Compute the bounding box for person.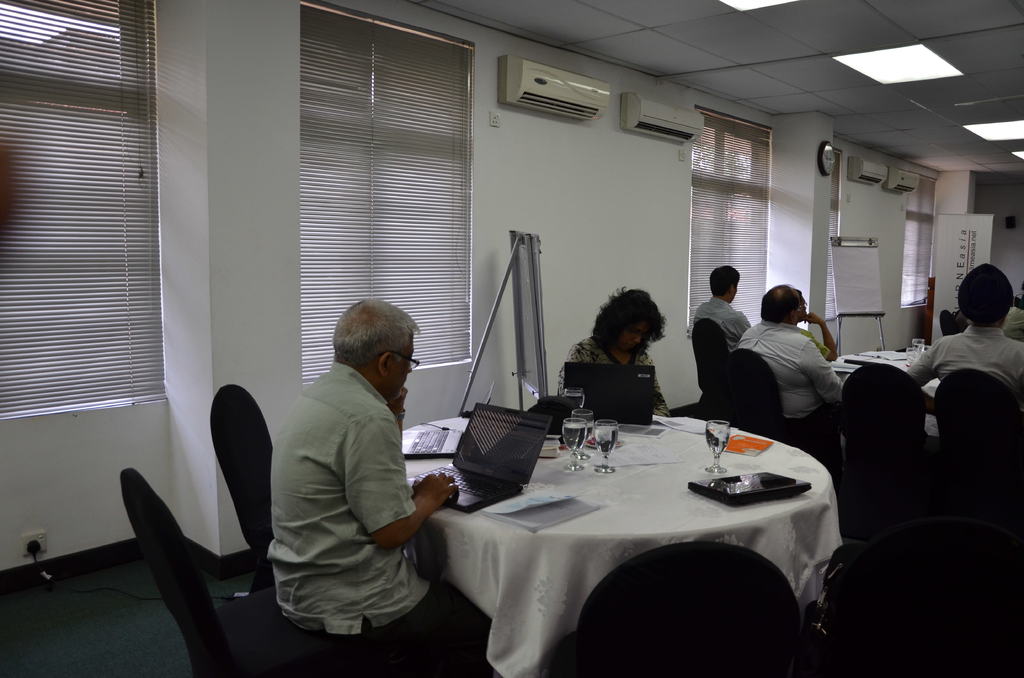
x1=734, y1=281, x2=846, y2=426.
